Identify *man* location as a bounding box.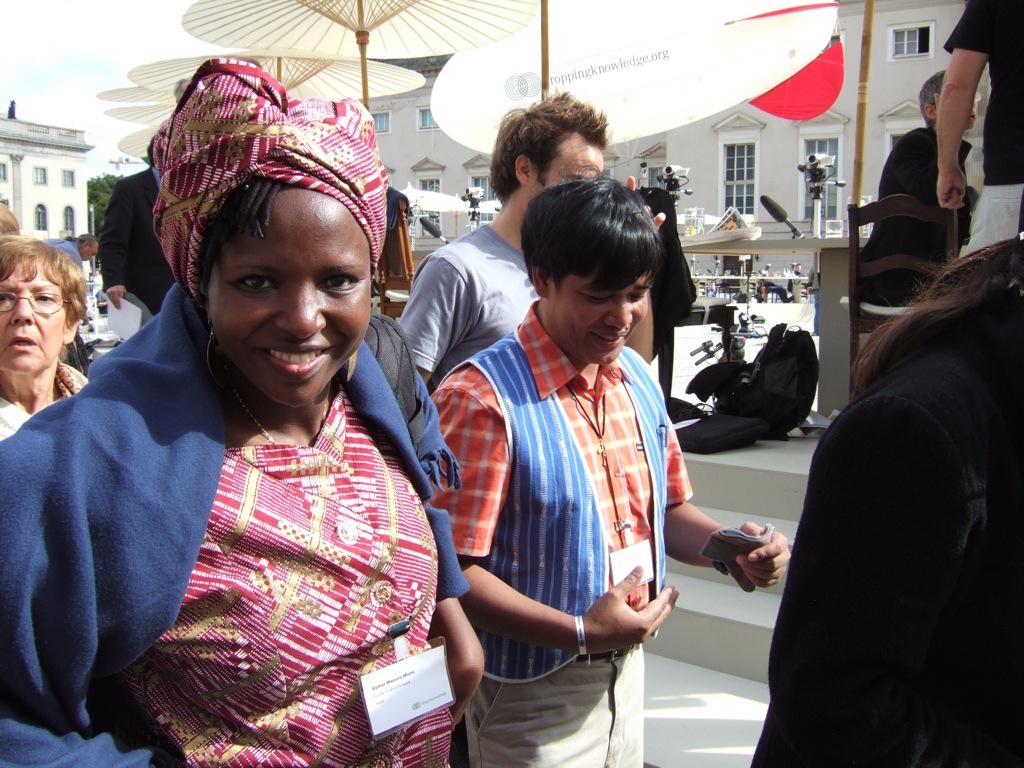
BBox(857, 69, 975, 303).
